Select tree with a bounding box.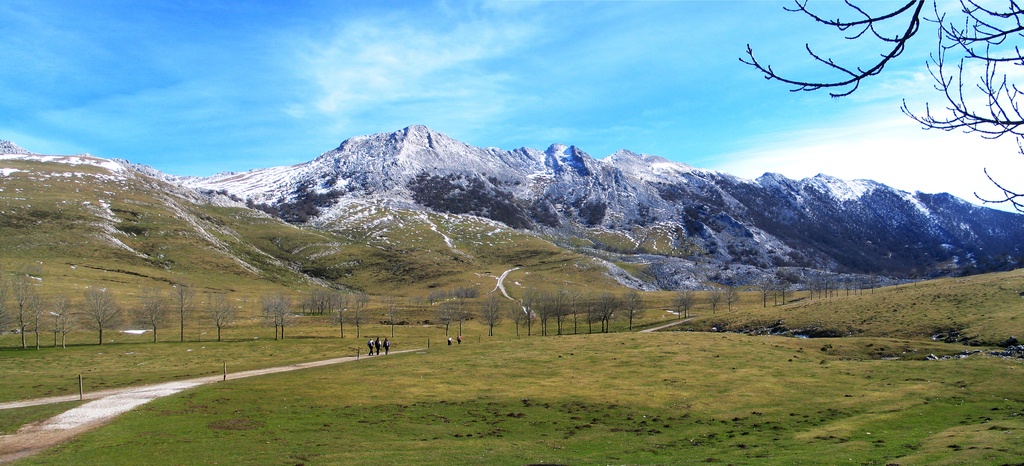
bbox=[372, 291, 414, 342].
